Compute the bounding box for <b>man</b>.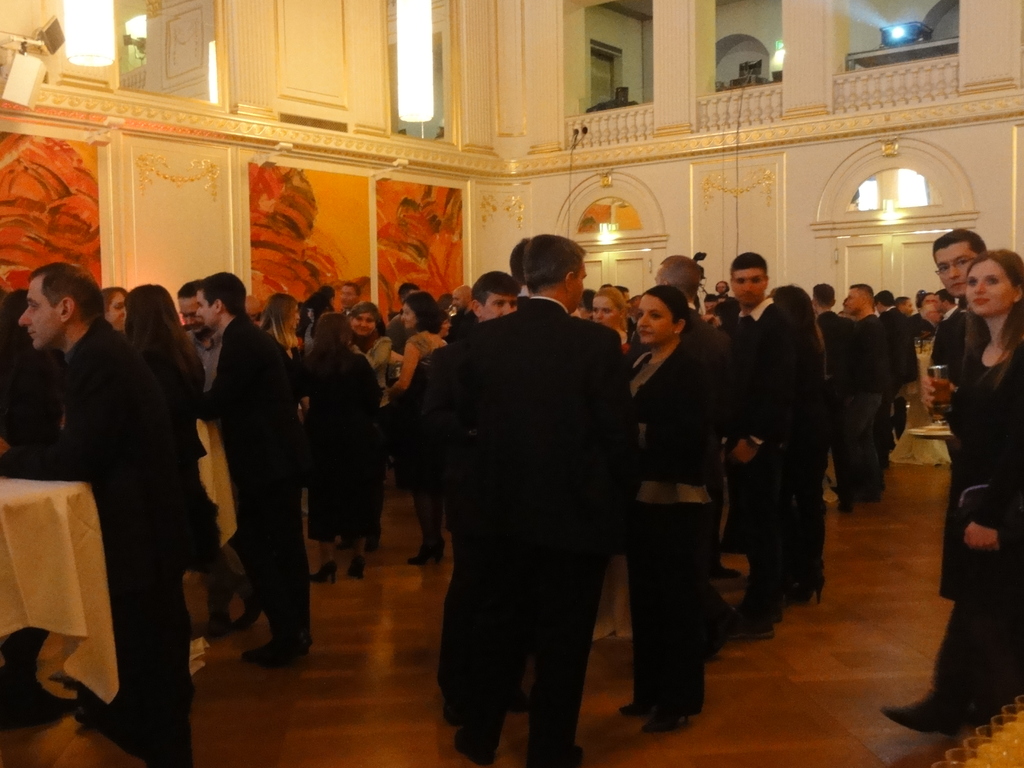
crop(447, 284, 470, 331).
